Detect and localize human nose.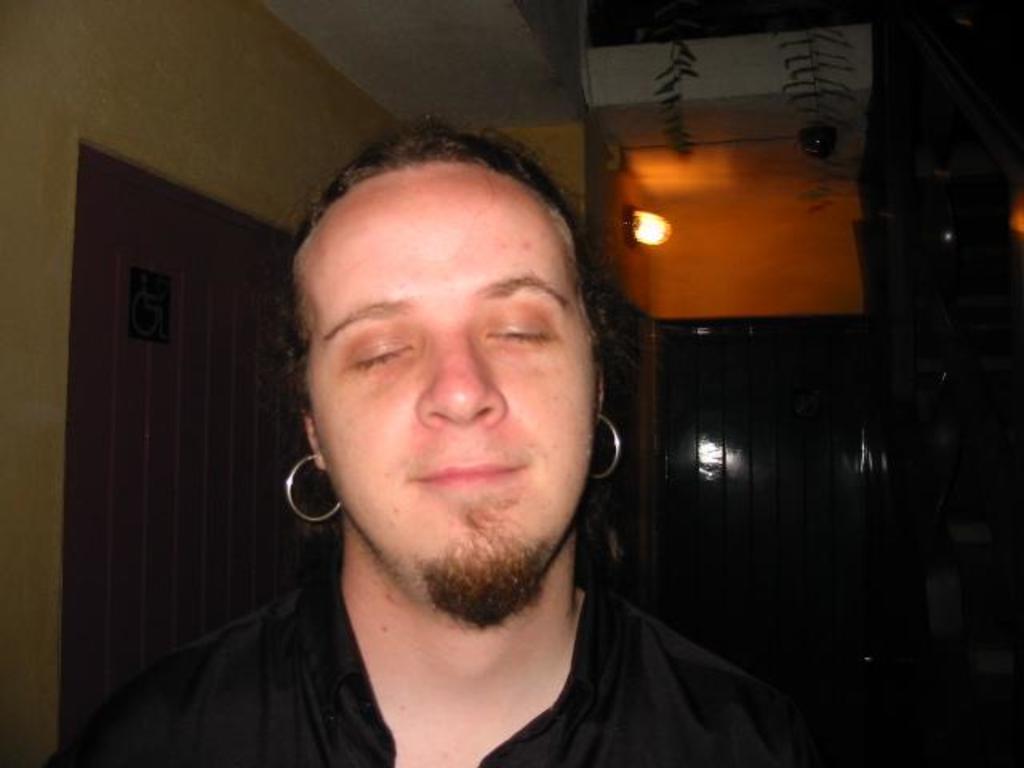
Localized at [416,325,506,432].
